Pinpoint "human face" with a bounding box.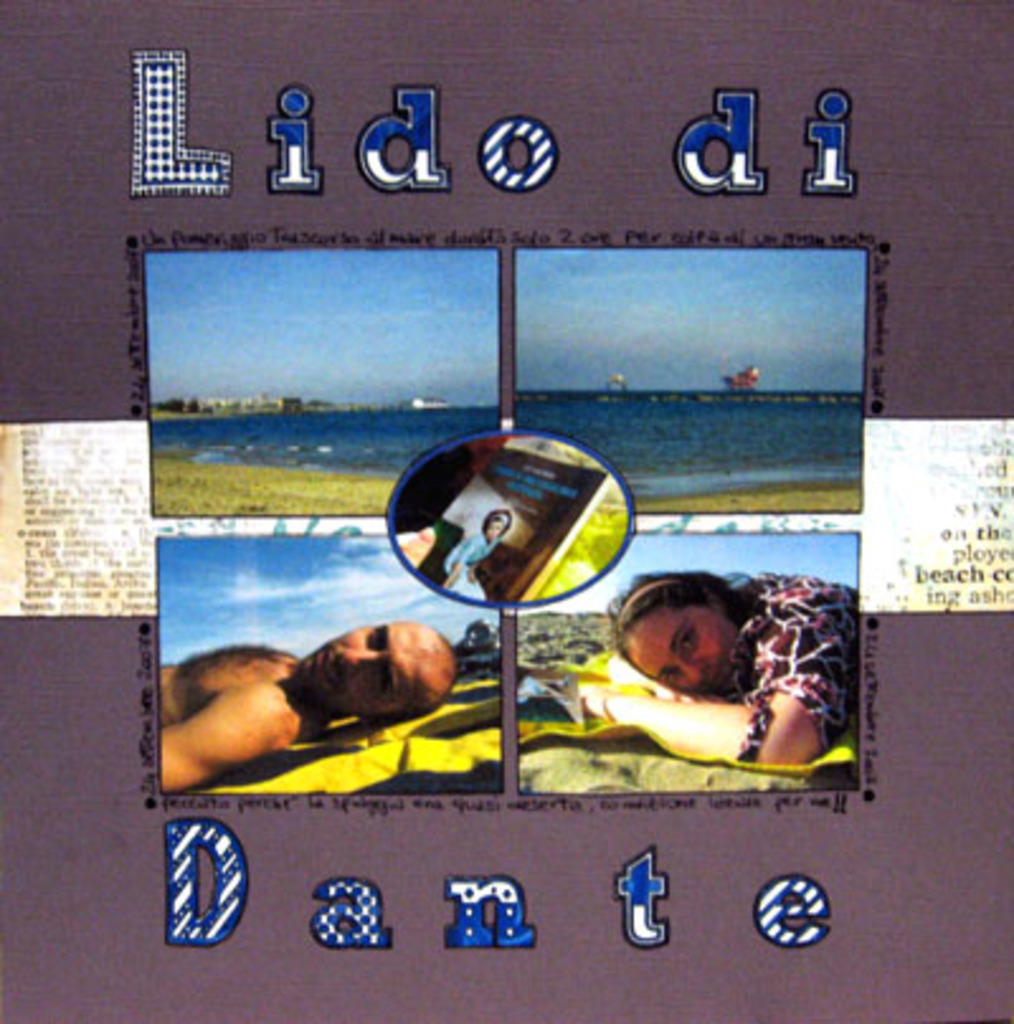
286/621/446/715.
